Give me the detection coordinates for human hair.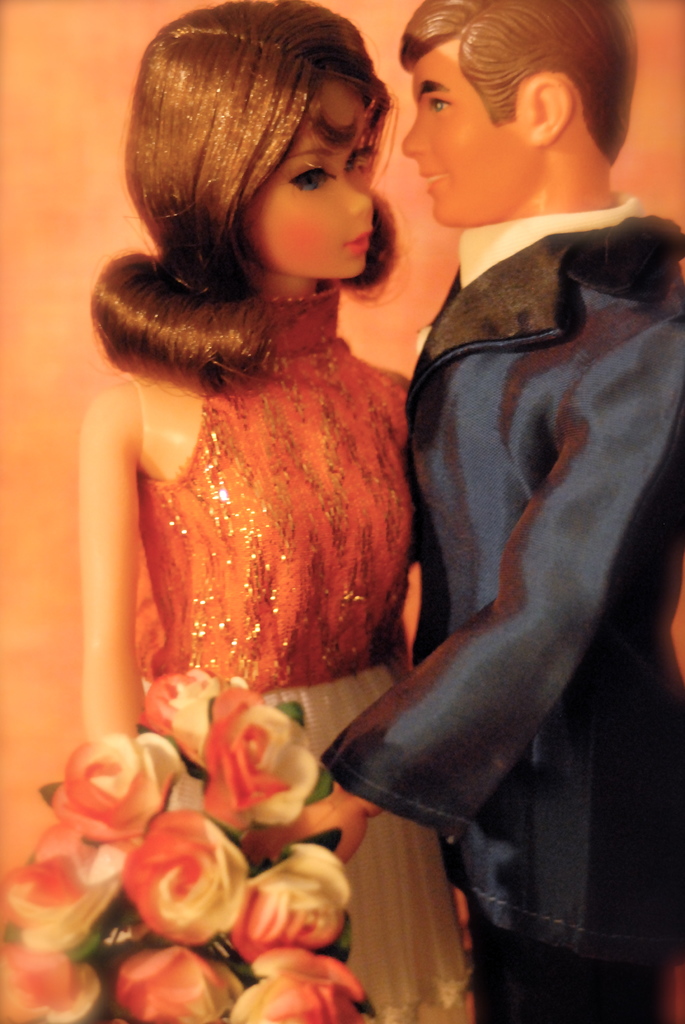
x1=396 y1=0 x2=640 y2=168.
